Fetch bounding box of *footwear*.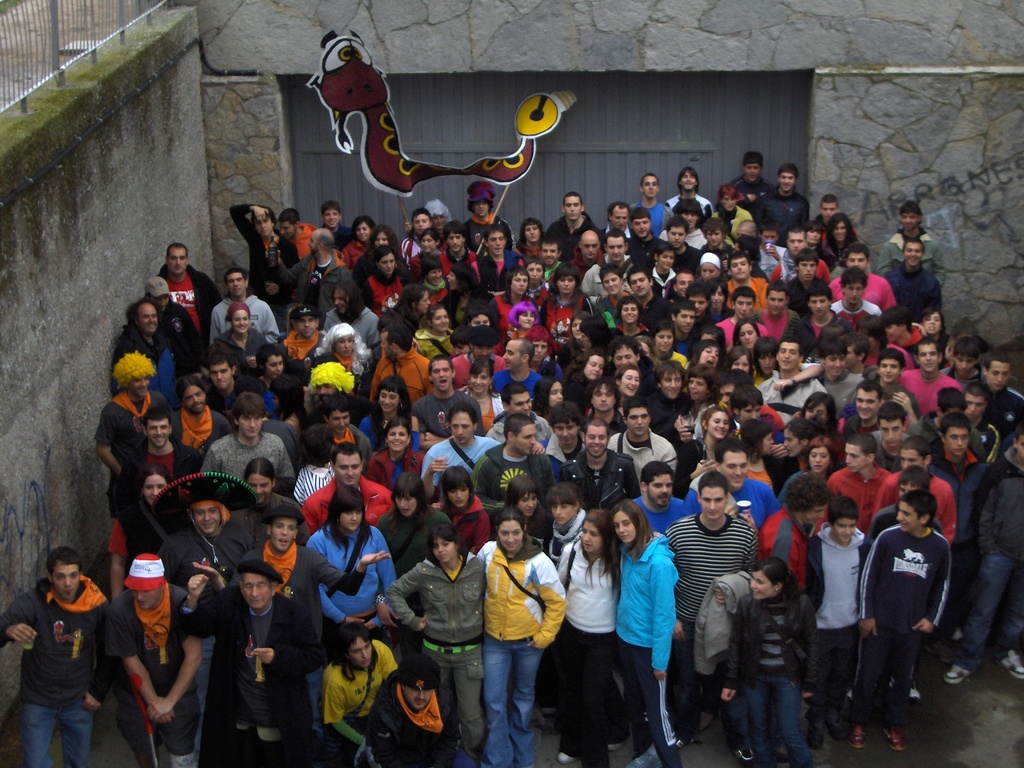
Bbox: <region>906, 685, 922, 705</region>.
